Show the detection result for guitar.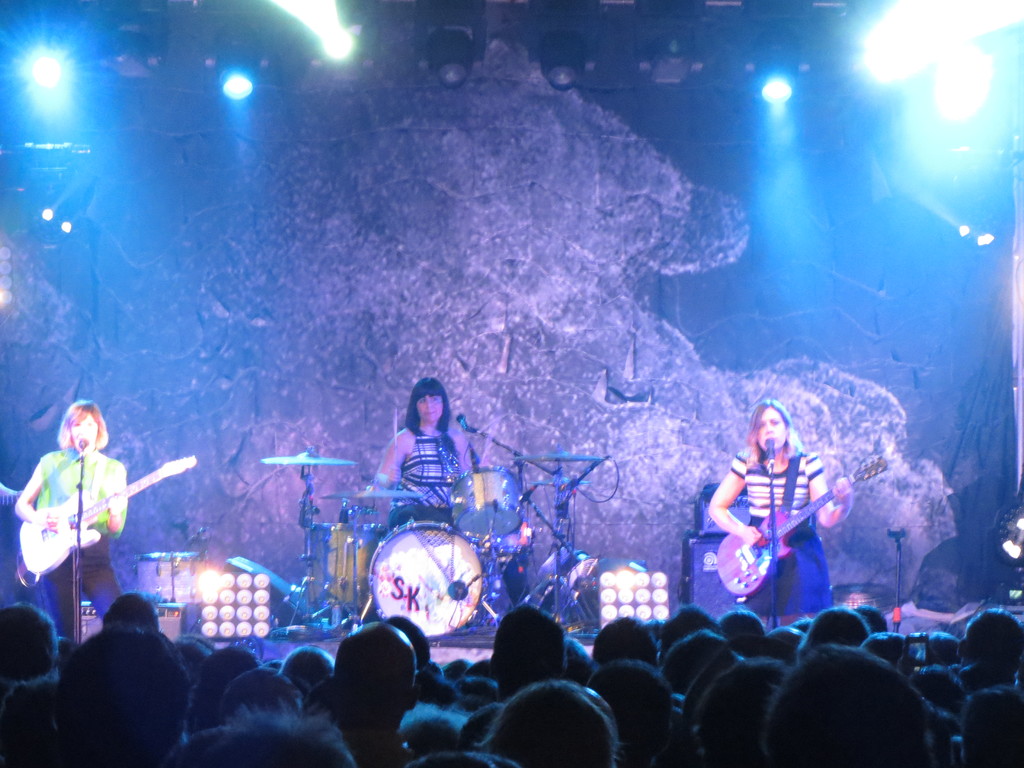
locate(18, 450, 205, 572).
